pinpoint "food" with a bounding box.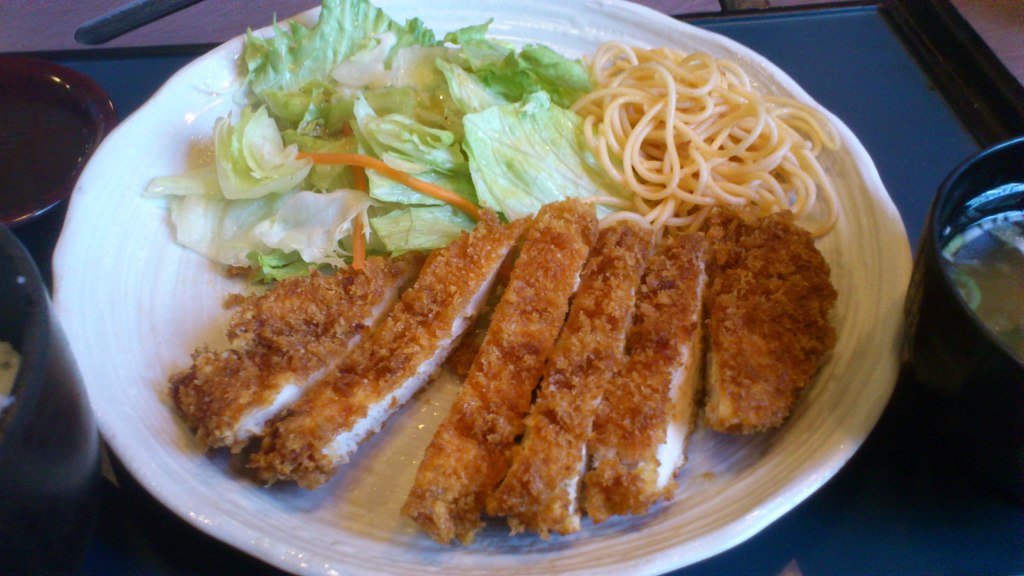
(x1=939, y1=207, x2=1023, y2=362).
